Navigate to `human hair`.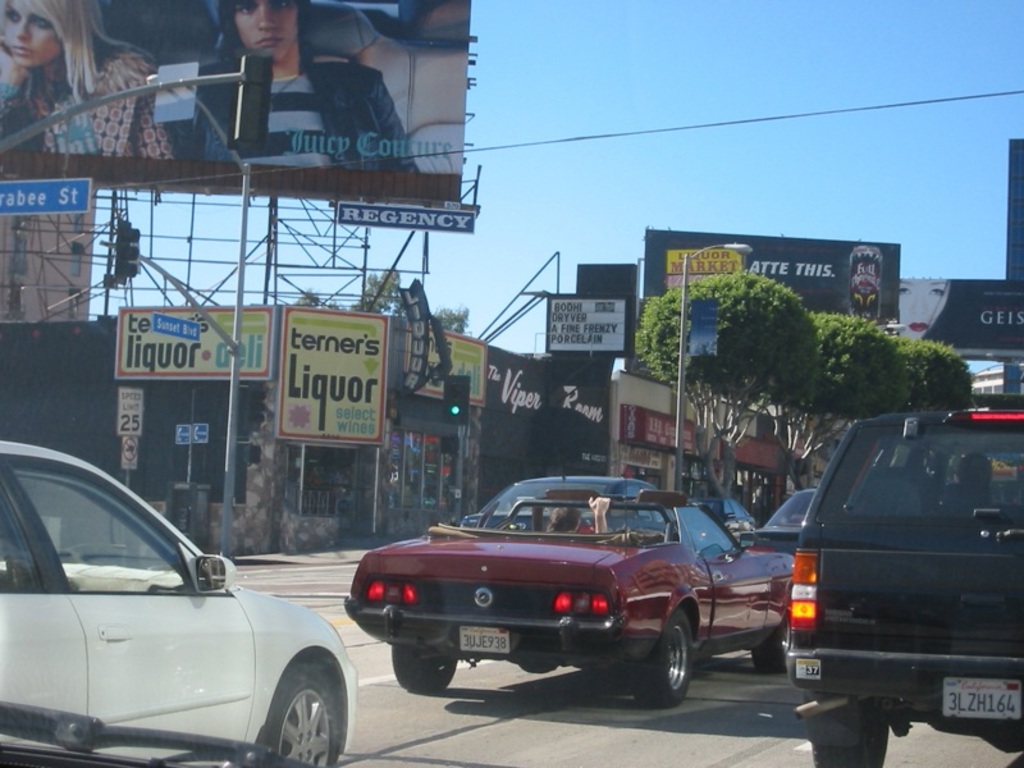
Navigation target: (5, 8, 99, 109).
